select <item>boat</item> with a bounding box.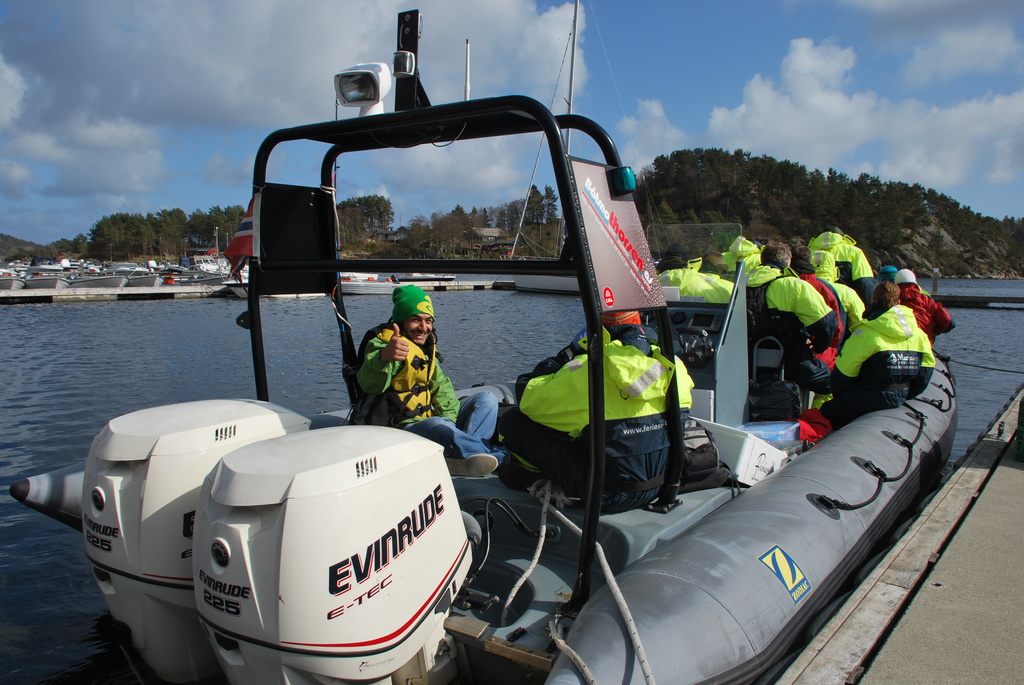
<box>188,251,225,275</box>.
